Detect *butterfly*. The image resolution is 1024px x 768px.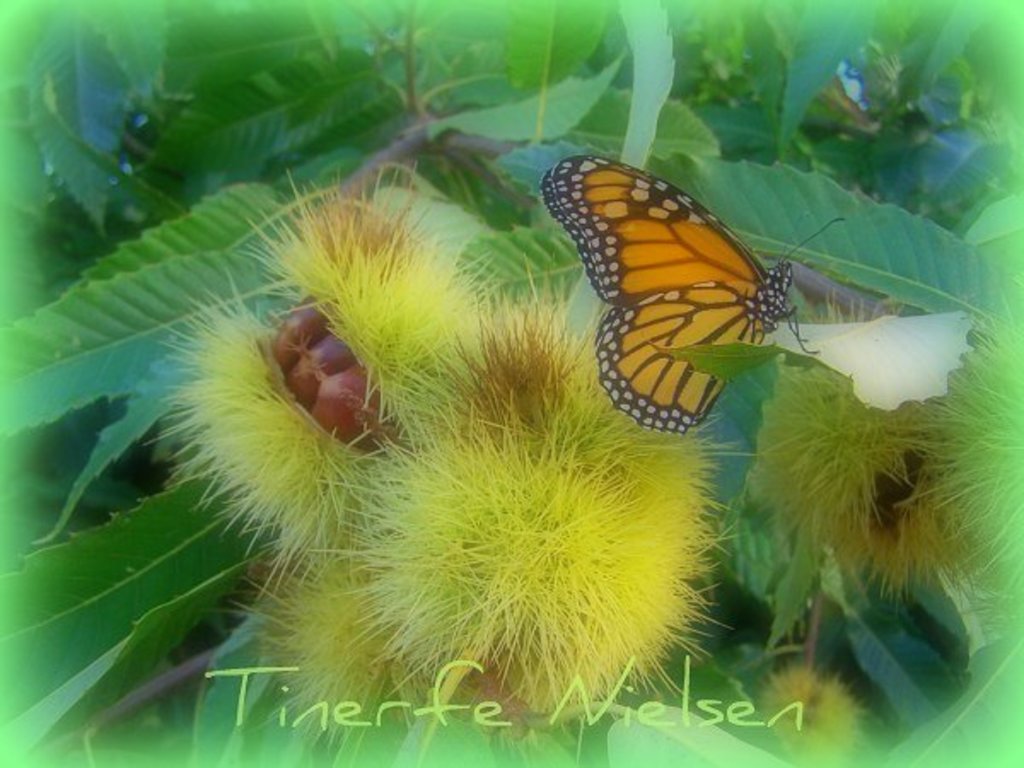
BBox(544, 157, 894, 428).
